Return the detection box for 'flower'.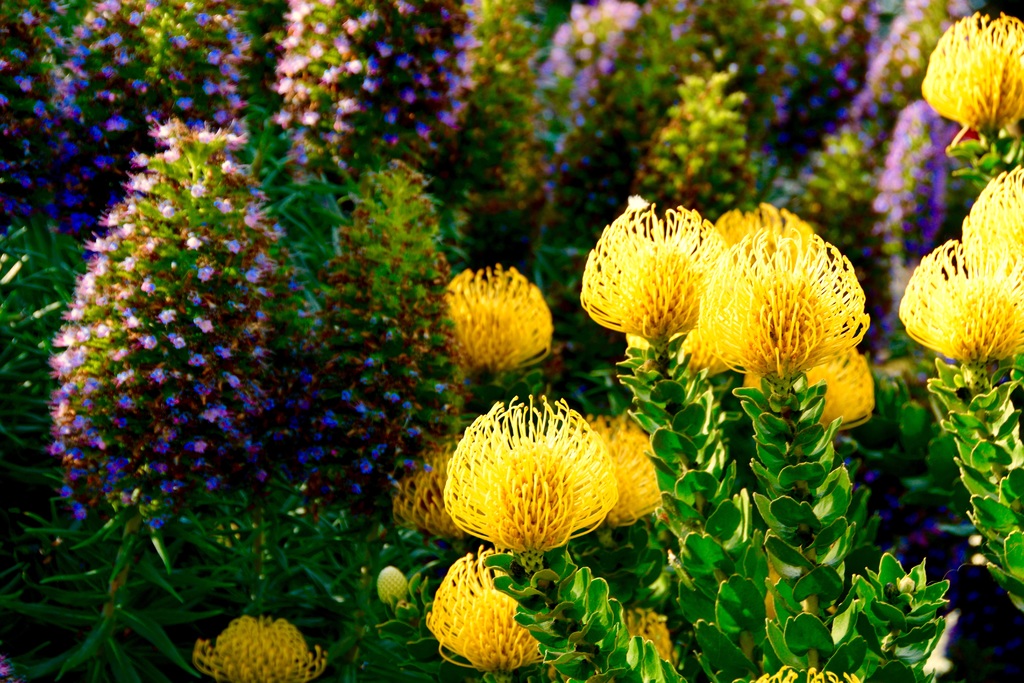
[445,266,552,379].
